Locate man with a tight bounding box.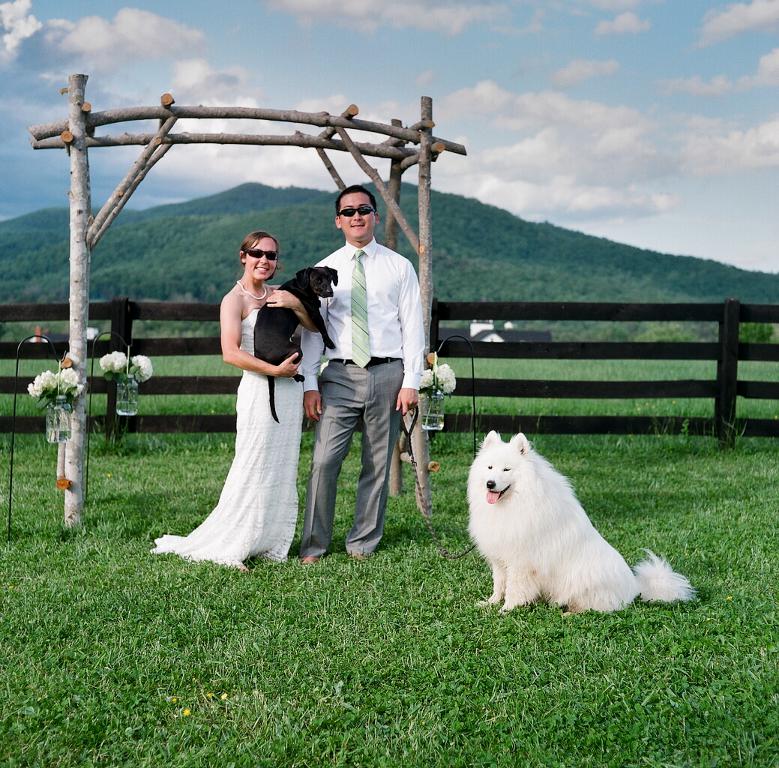
box(285, 190, 430, 571).
